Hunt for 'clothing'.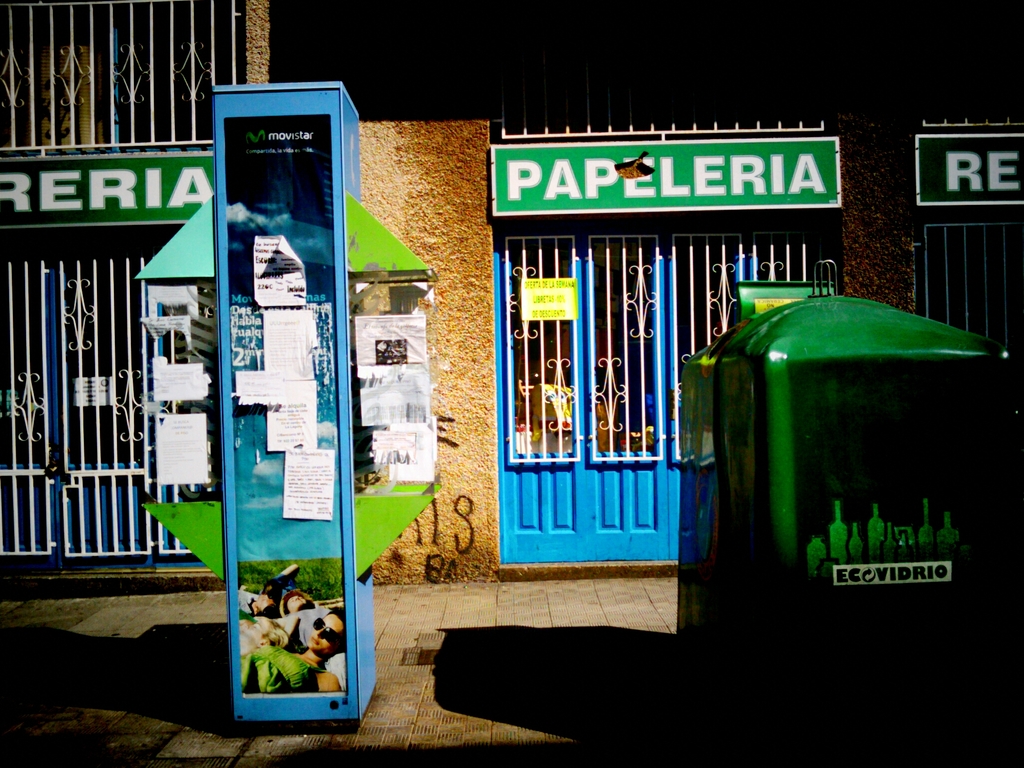
Hunted down at BBox(241, 641, 328, 696).
